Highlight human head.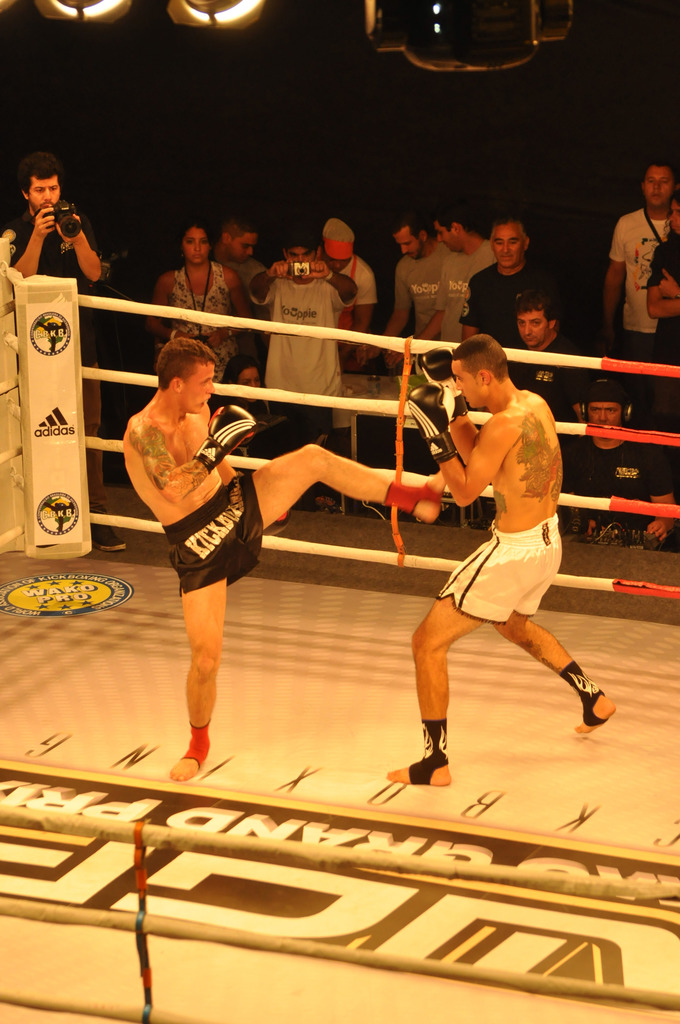
Highlighted region: x1=227, y1=356, x2=258, y2=386.
